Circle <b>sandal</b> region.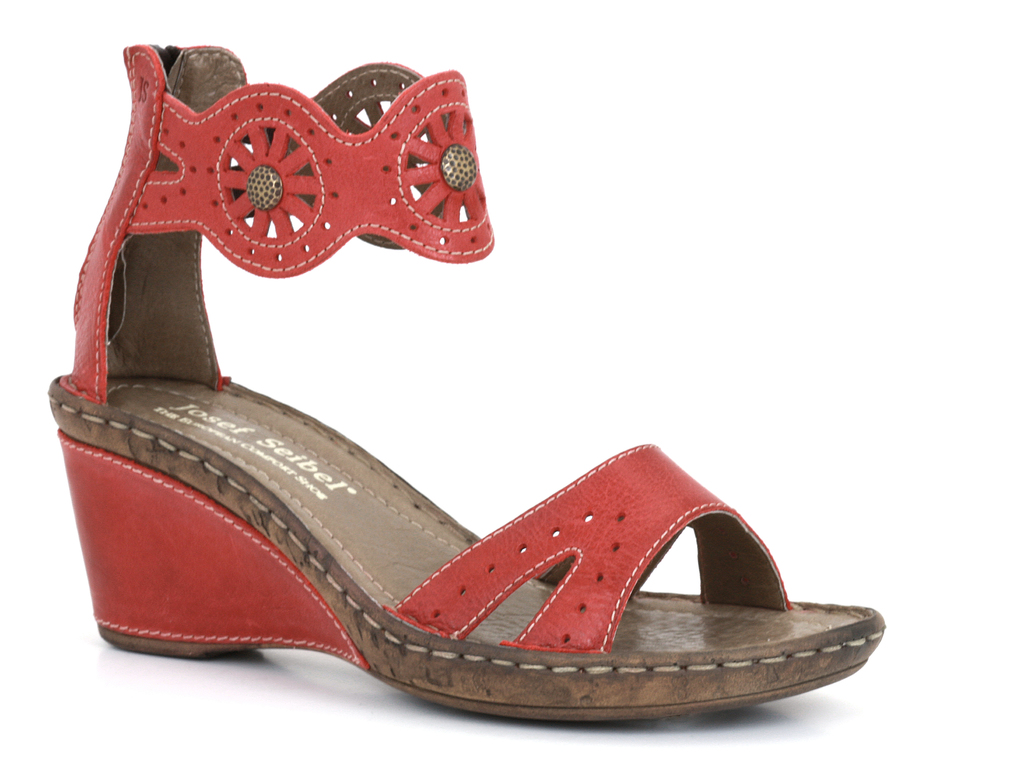
Region: l=51, t=49, r=880, b=719.
